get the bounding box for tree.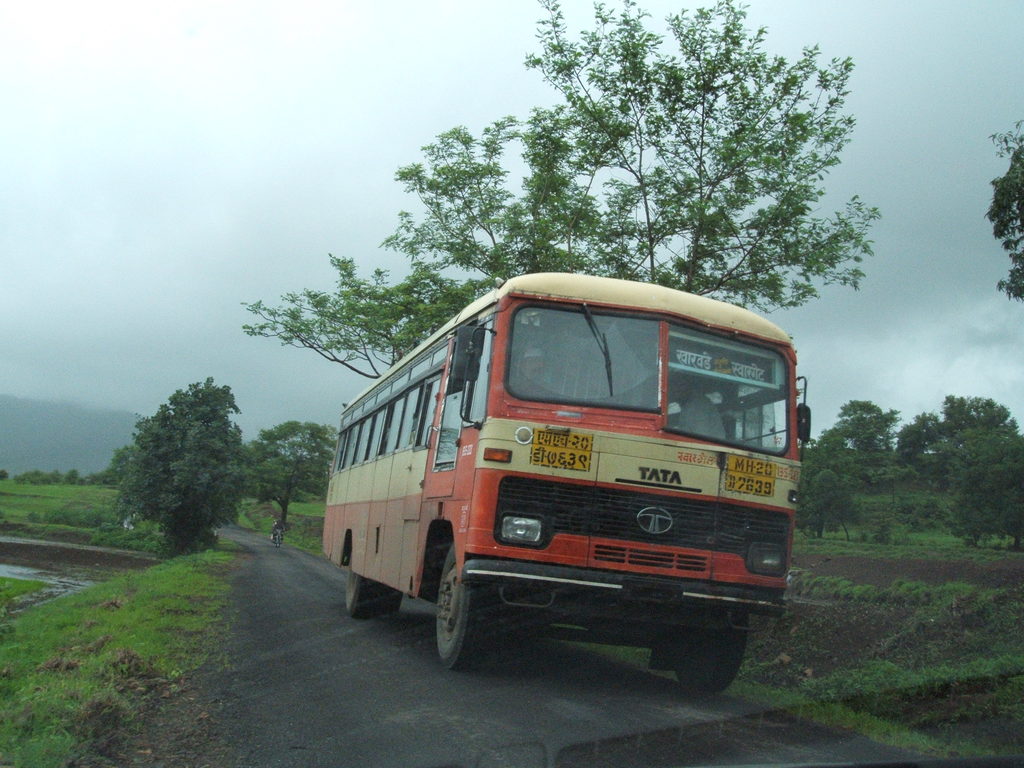
left=831, top=396, right=898, bottom=450.
